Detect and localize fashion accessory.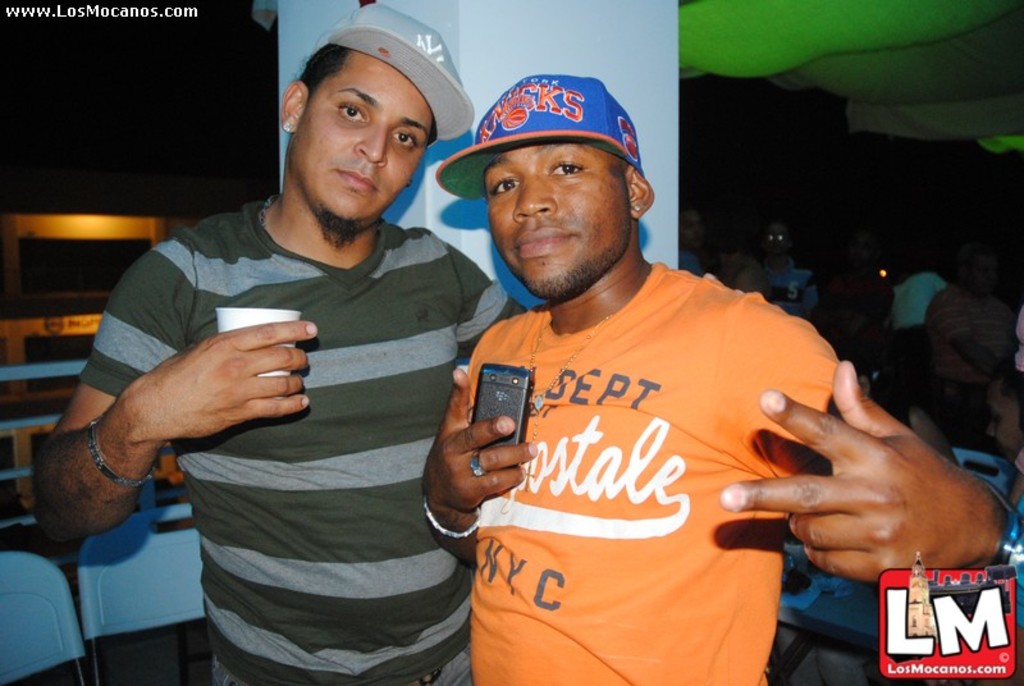
Localized at <region>87, 419, 151, 494</region>.
